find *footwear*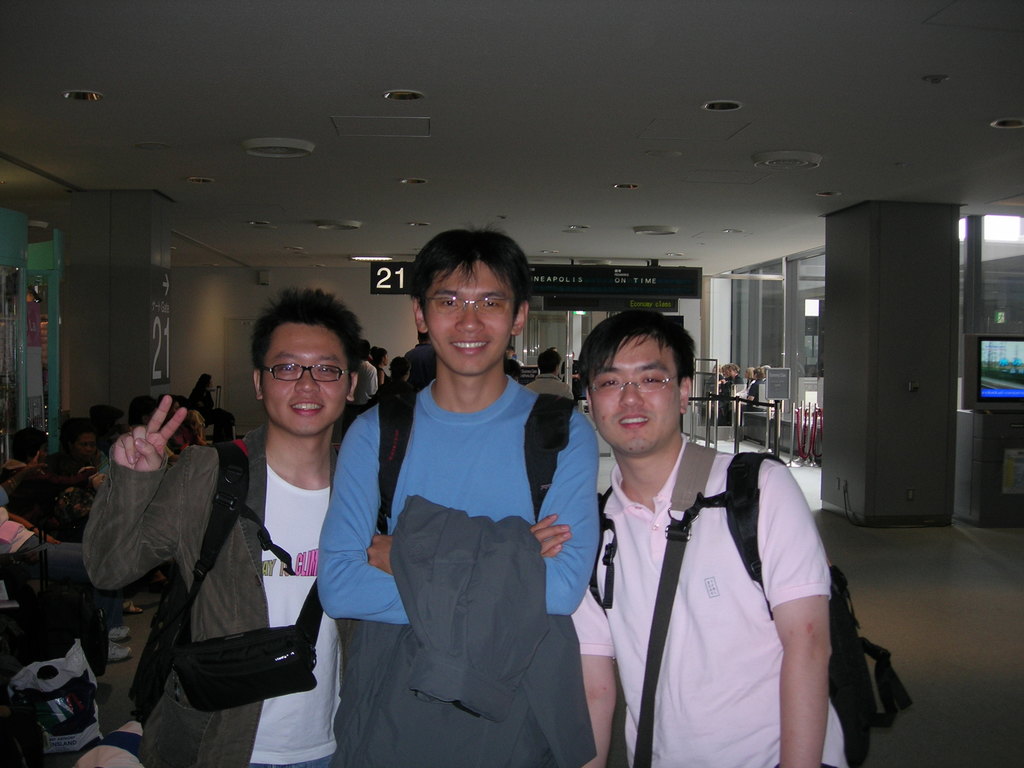
{"left": 108, "top": 619, "right": 134, "bottom": 640}
